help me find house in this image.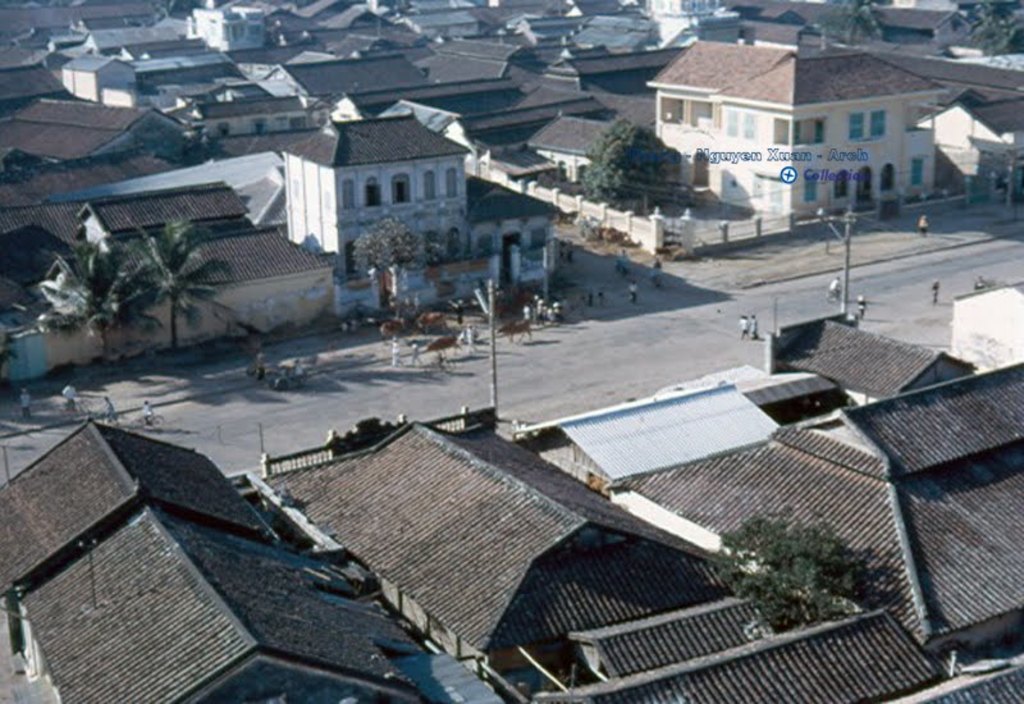
Found it: rect(0, 58, 70, 102).
